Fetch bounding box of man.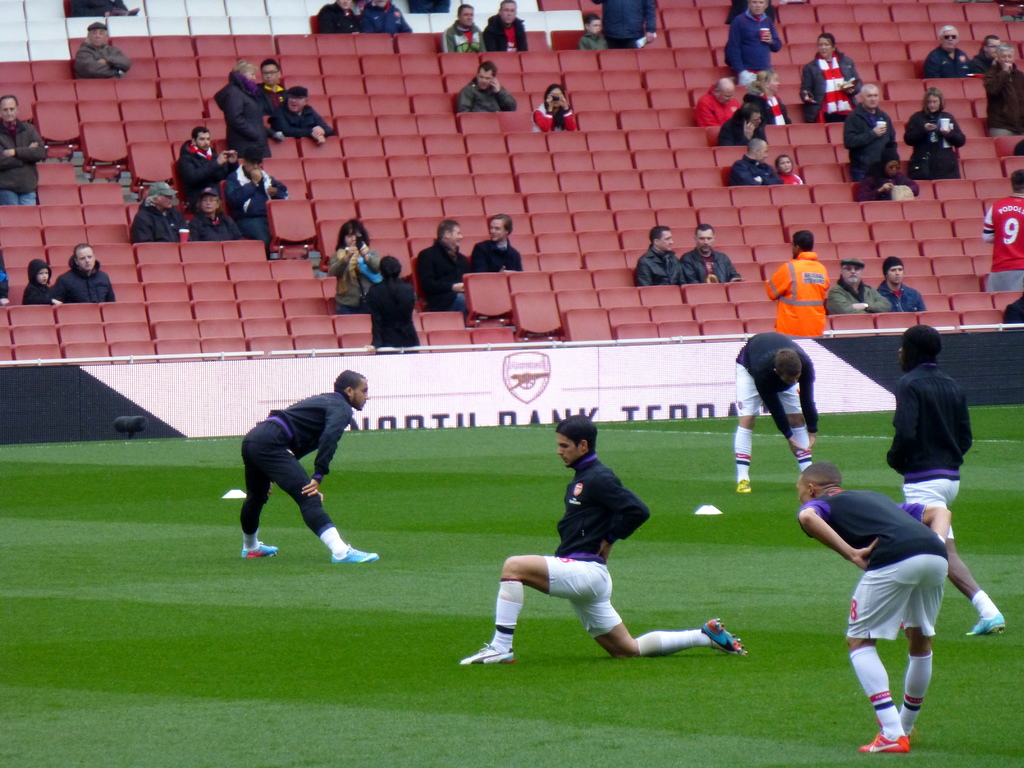
Bbox: detection(472, 211, 528, 278).
